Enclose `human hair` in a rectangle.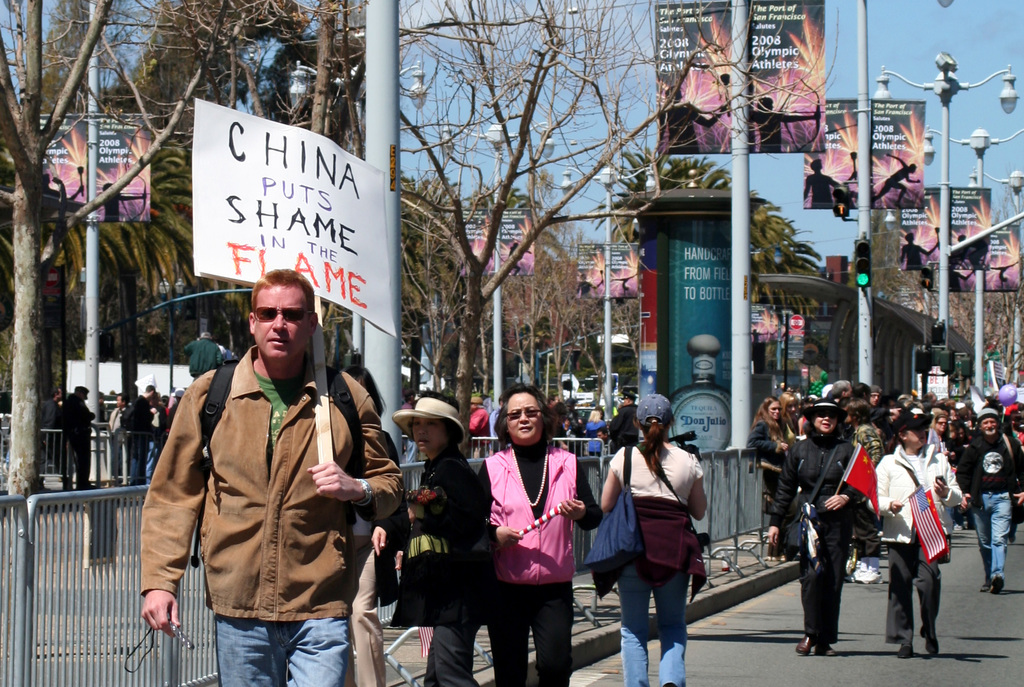
box(852, 382, 874, 400).
